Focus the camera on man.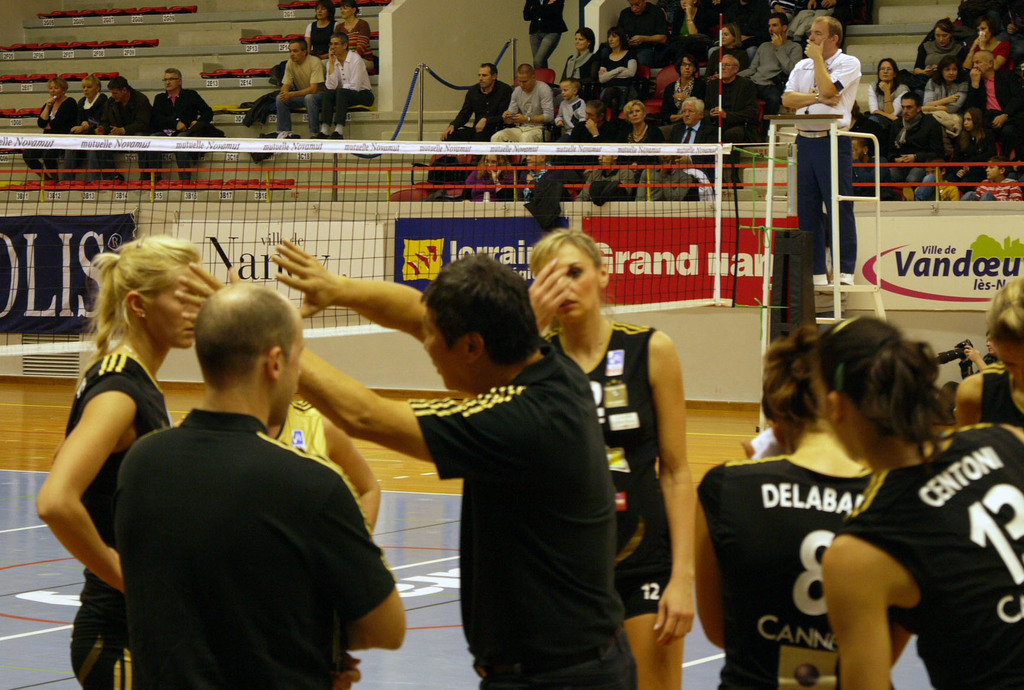
Focus region: box(666, 95, 714, 167).
